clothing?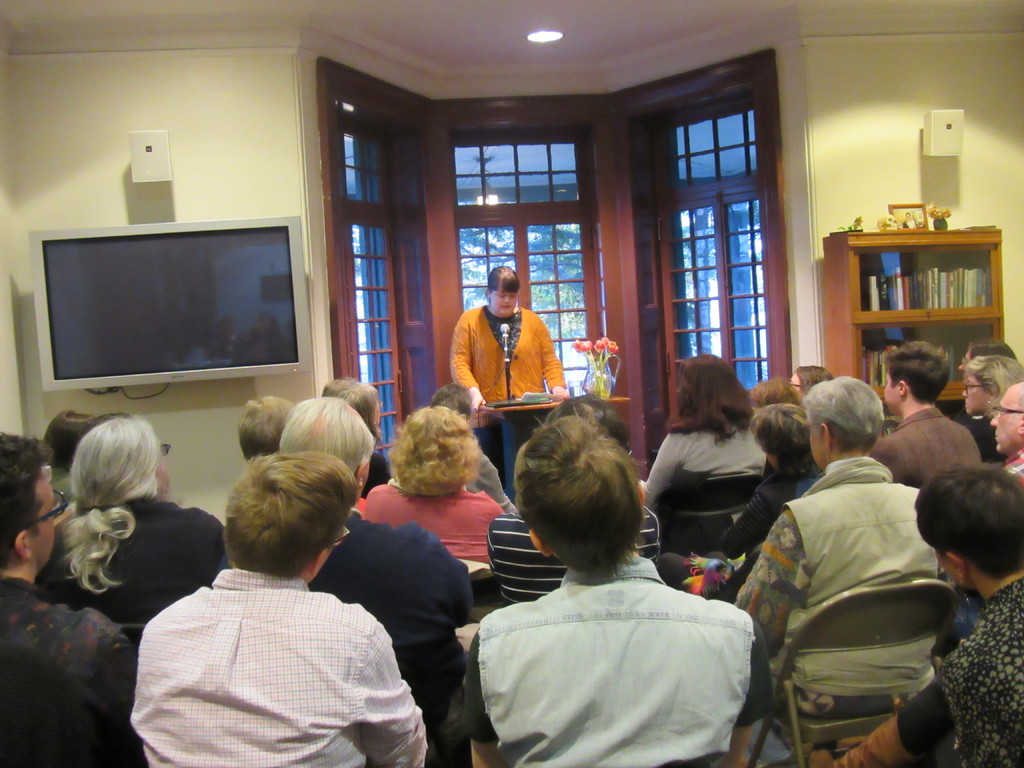
<region>861, 409, 988, 492</region>
